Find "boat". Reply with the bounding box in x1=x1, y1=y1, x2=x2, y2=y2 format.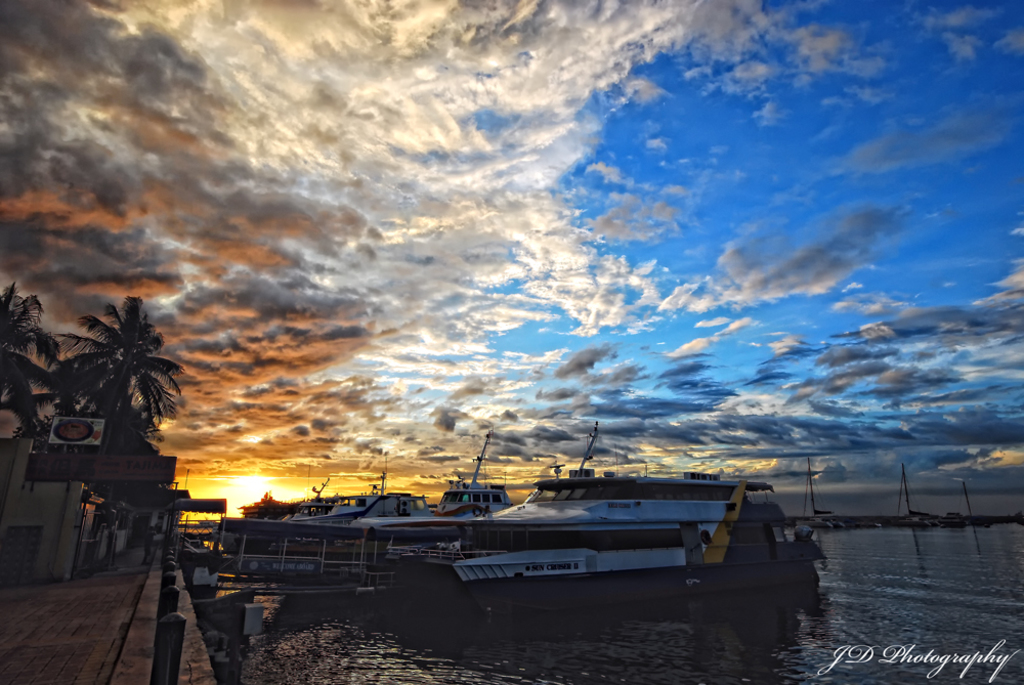
x1=376, y1=430, x2=827, y2=634.
